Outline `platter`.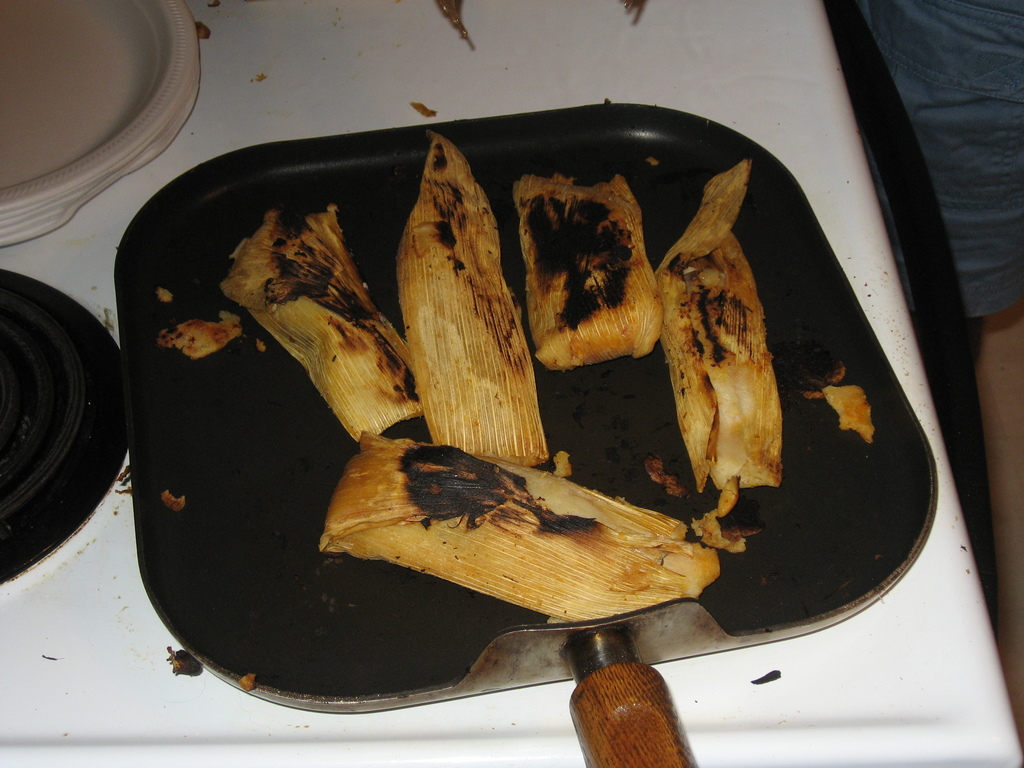
Outline: [left=0, top=269, right=131, bottom=582].
